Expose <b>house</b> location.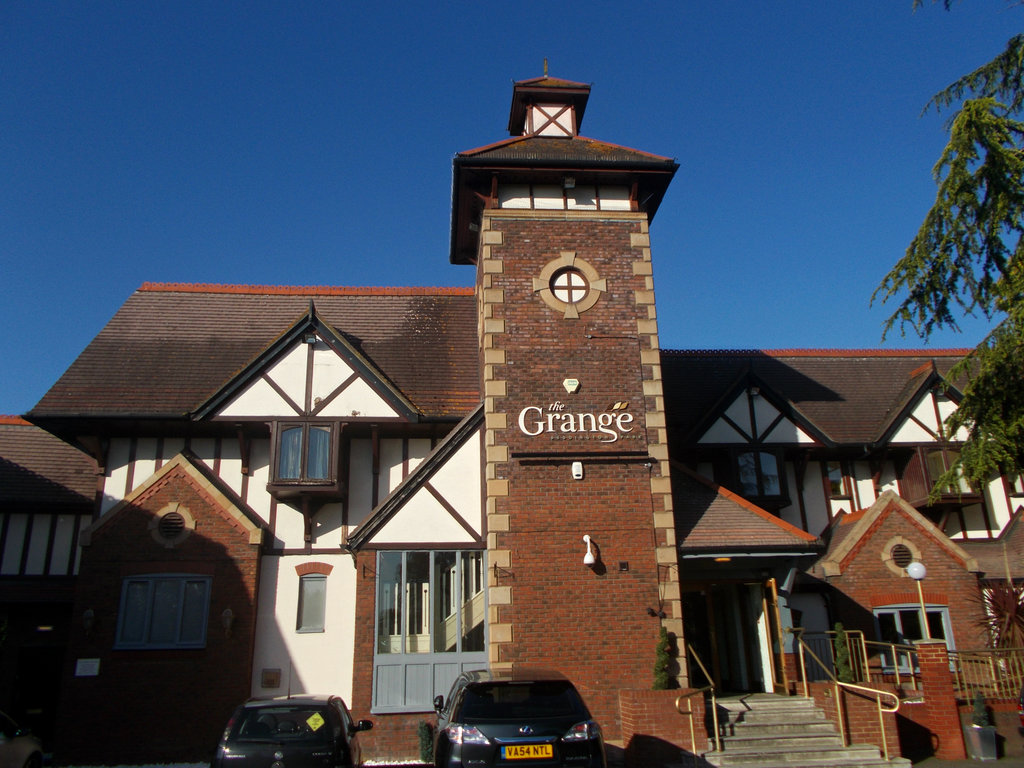
Exposed at detection(0, 63, 1023, 767).
